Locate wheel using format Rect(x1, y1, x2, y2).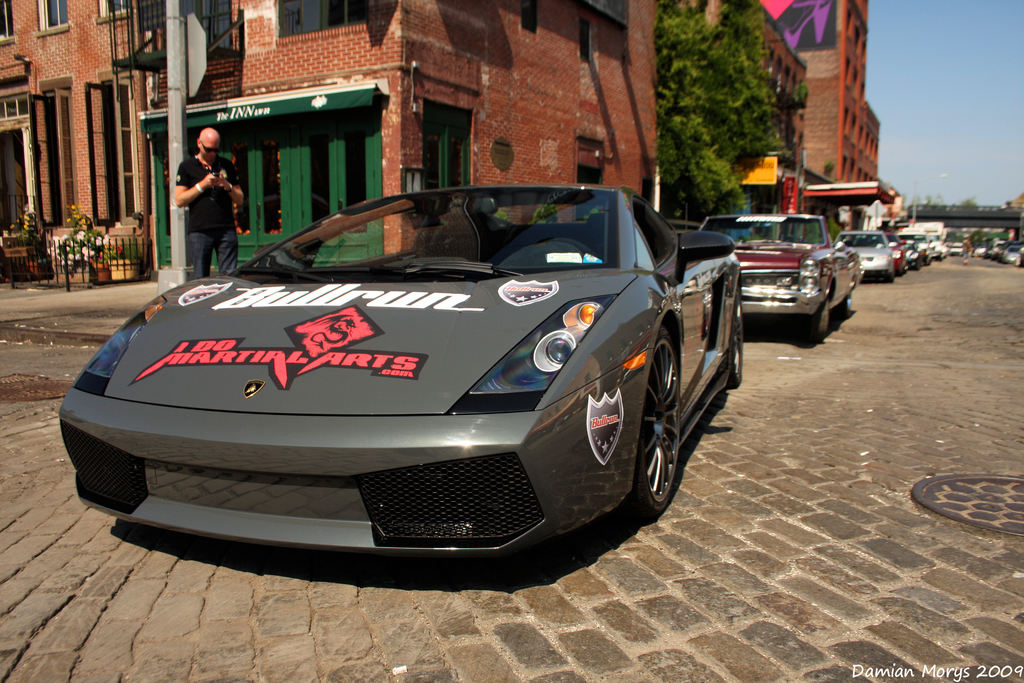
Rect(728, 293, 750, 388).
